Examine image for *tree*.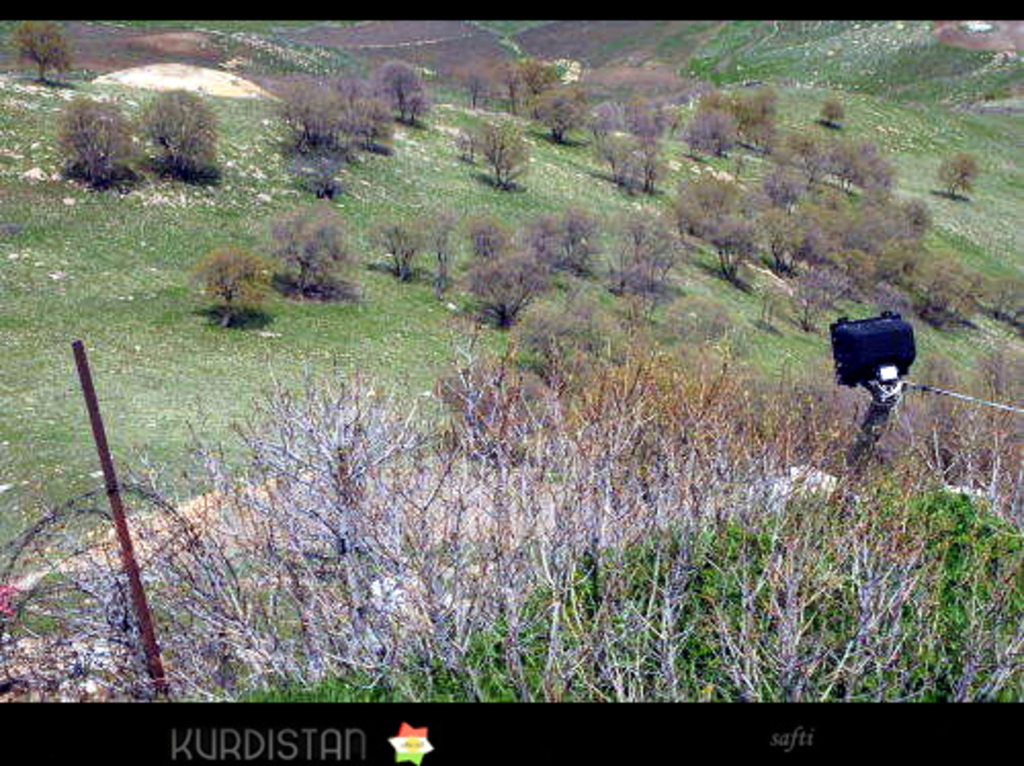
Examination result: [840,133,895,195].
